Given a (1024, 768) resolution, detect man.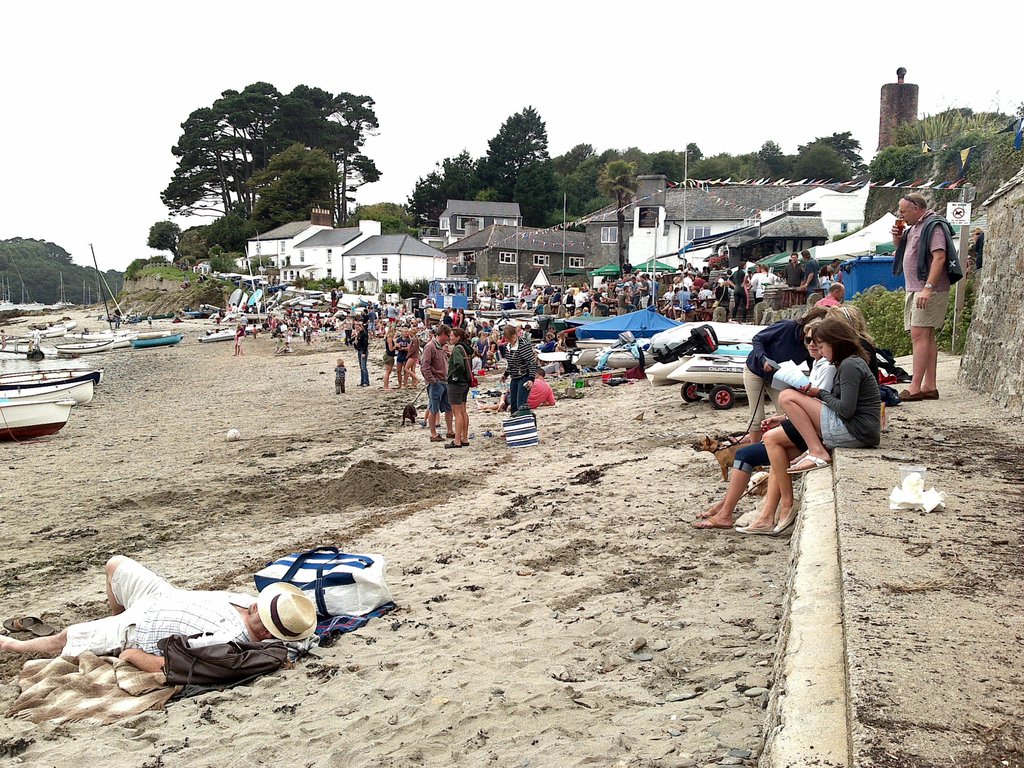
box(797, 248, 822, 296).
